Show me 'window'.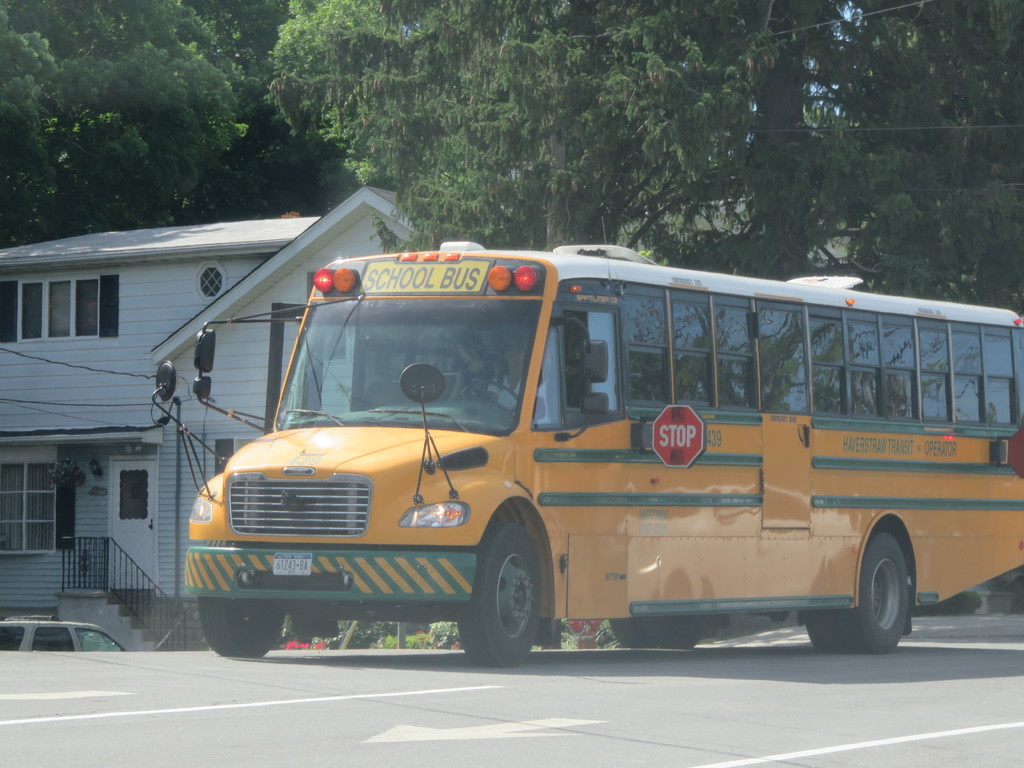
'window' is here: locate(6, 459, 80, 554).
